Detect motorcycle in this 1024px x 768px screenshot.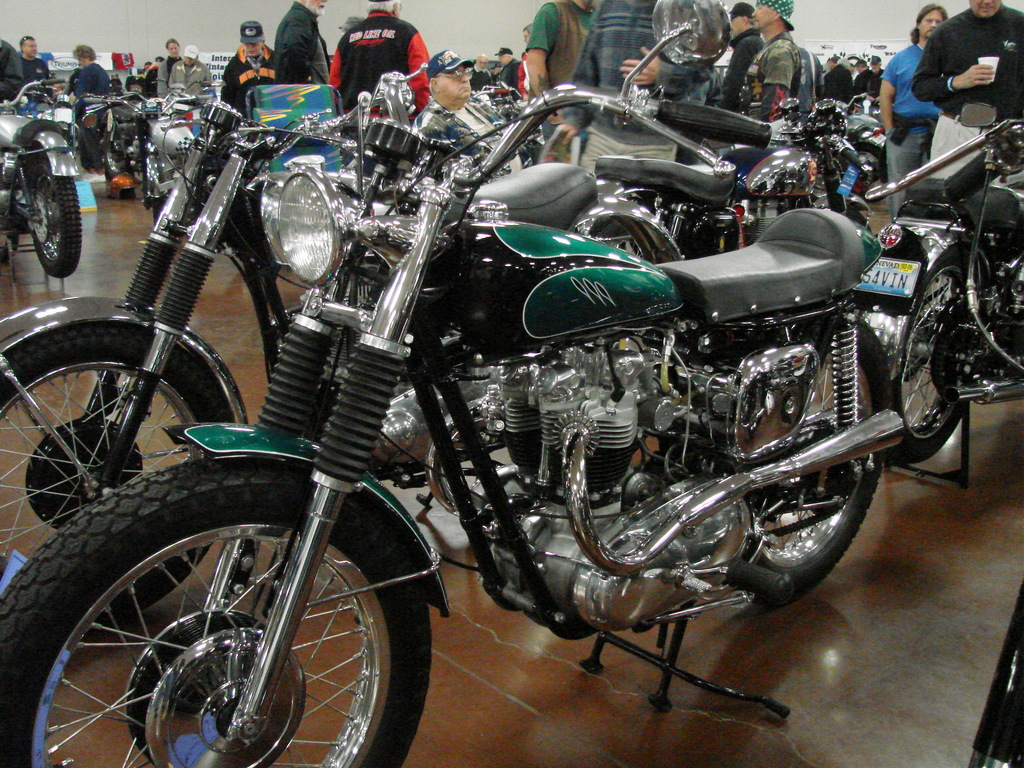
Detection: 727, 97, 863, 240.
